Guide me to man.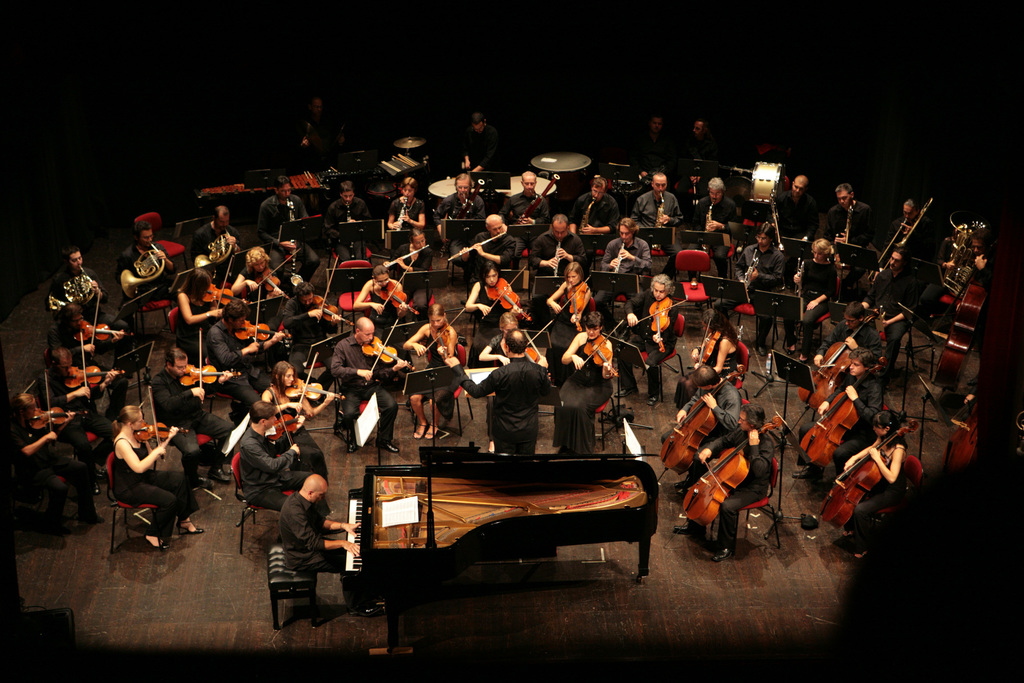
Guidance: left=47, top=300, right=131, bottom=426.
